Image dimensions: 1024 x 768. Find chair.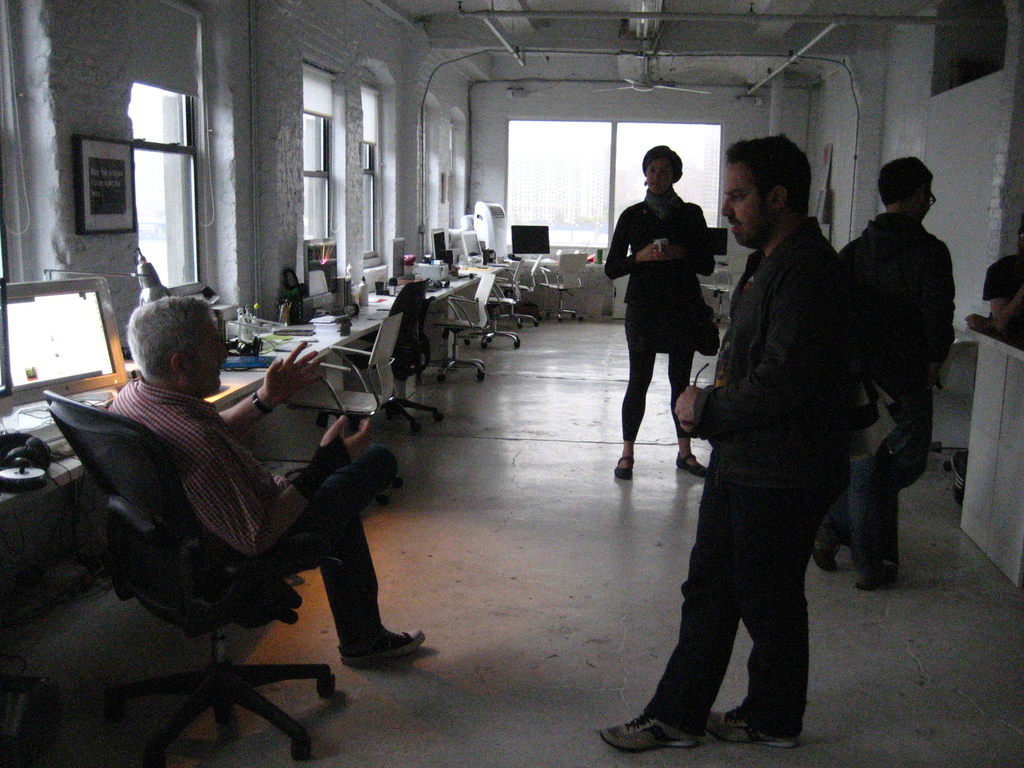
bbox(283, 308, 404, 505).
